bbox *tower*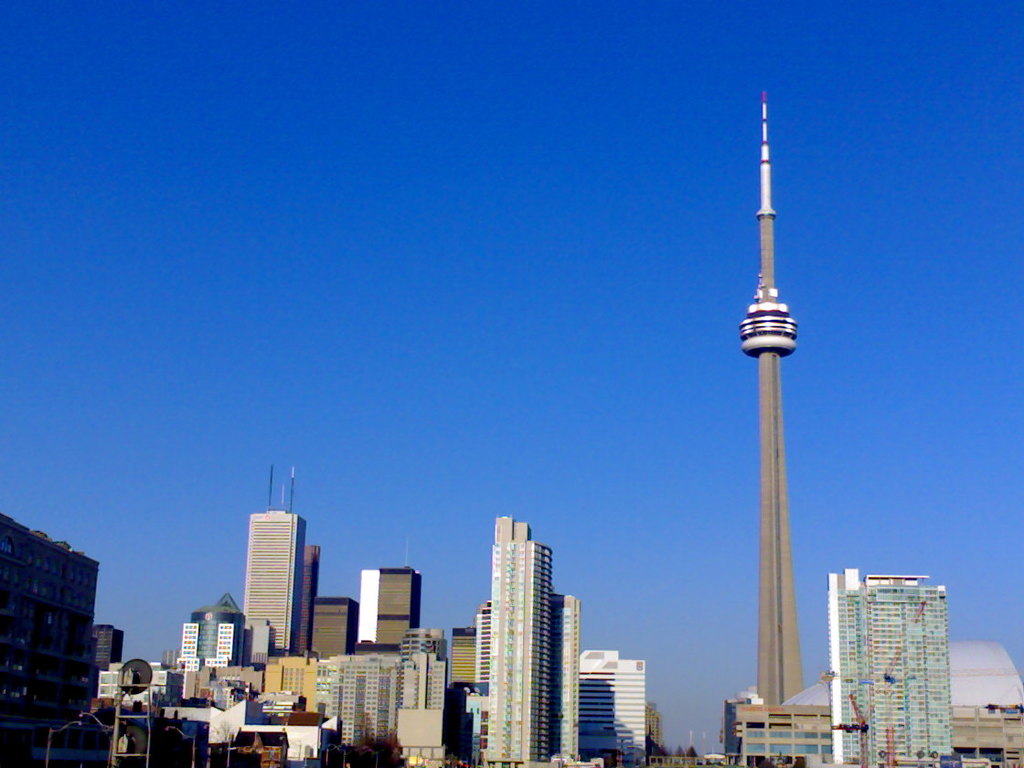
BBox(580, 643, 651, 767)
